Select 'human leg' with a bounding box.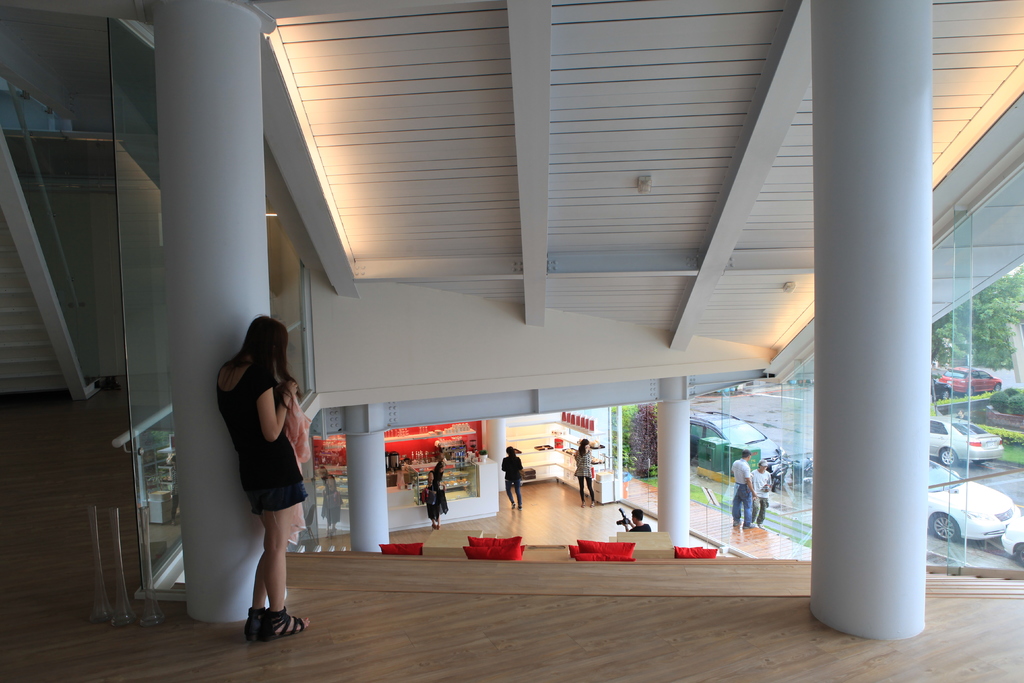
bbox=[752, 493, 760, 523].
